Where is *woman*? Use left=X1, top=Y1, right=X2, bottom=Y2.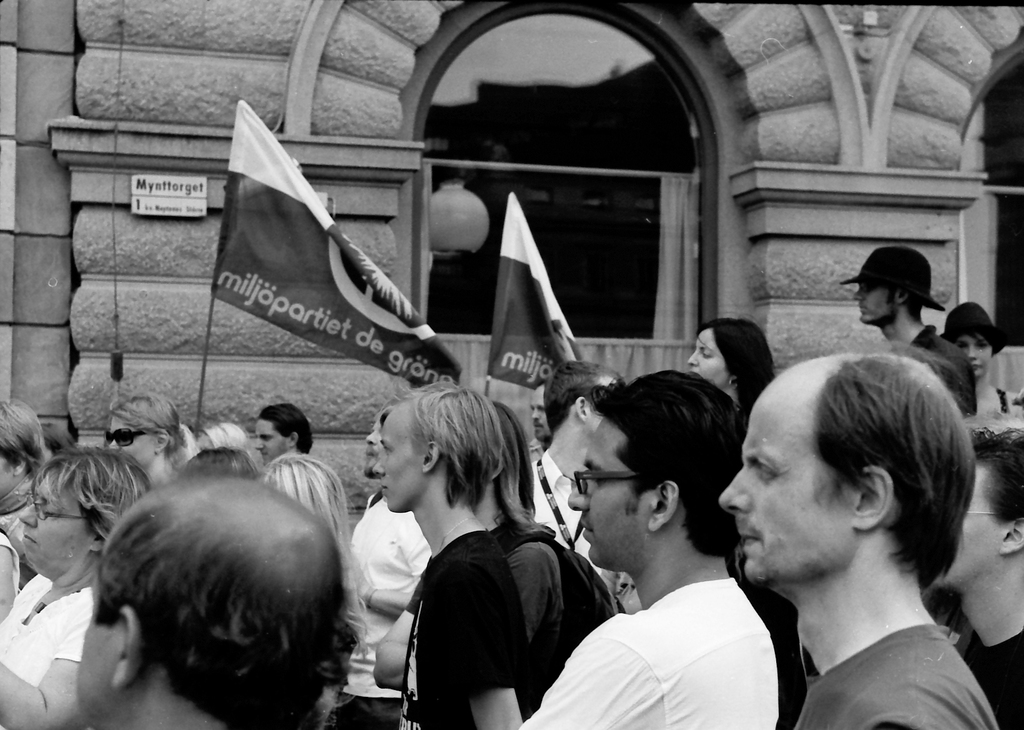
left=260, top=460, right=369, bottom=720.
